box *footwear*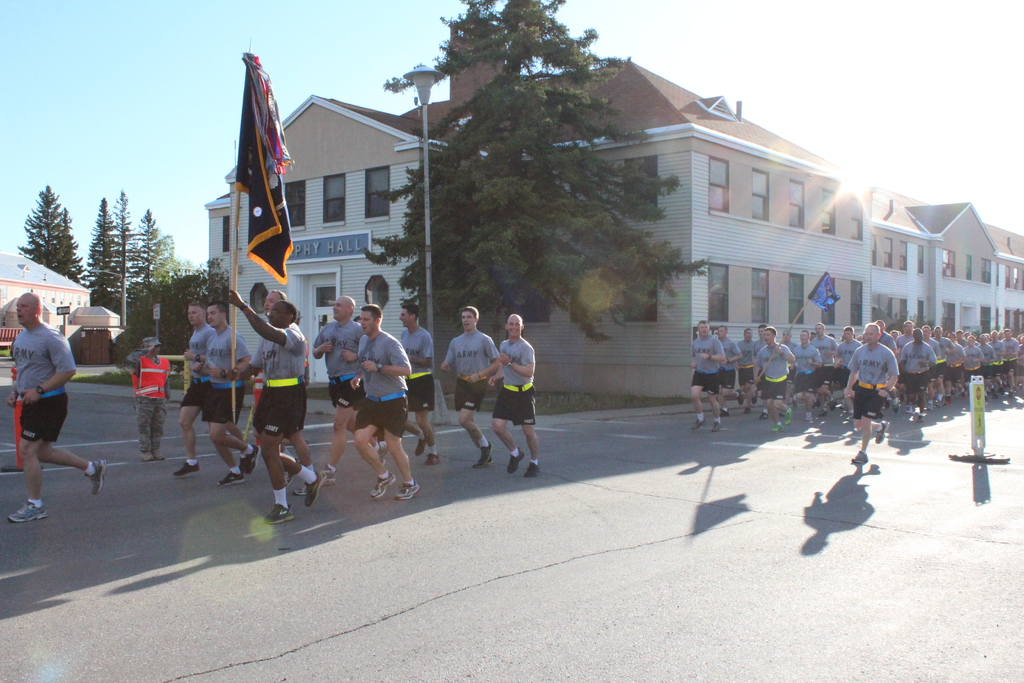
[876,421,890,441]
